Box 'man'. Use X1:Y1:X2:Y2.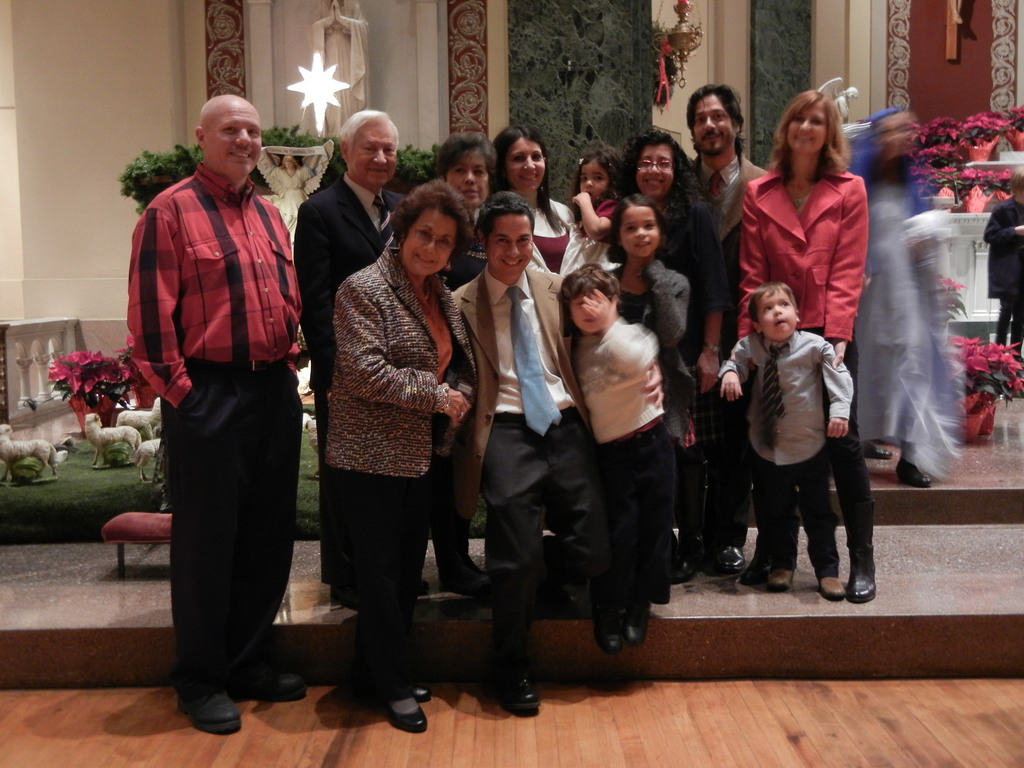
119:81:314:741.
